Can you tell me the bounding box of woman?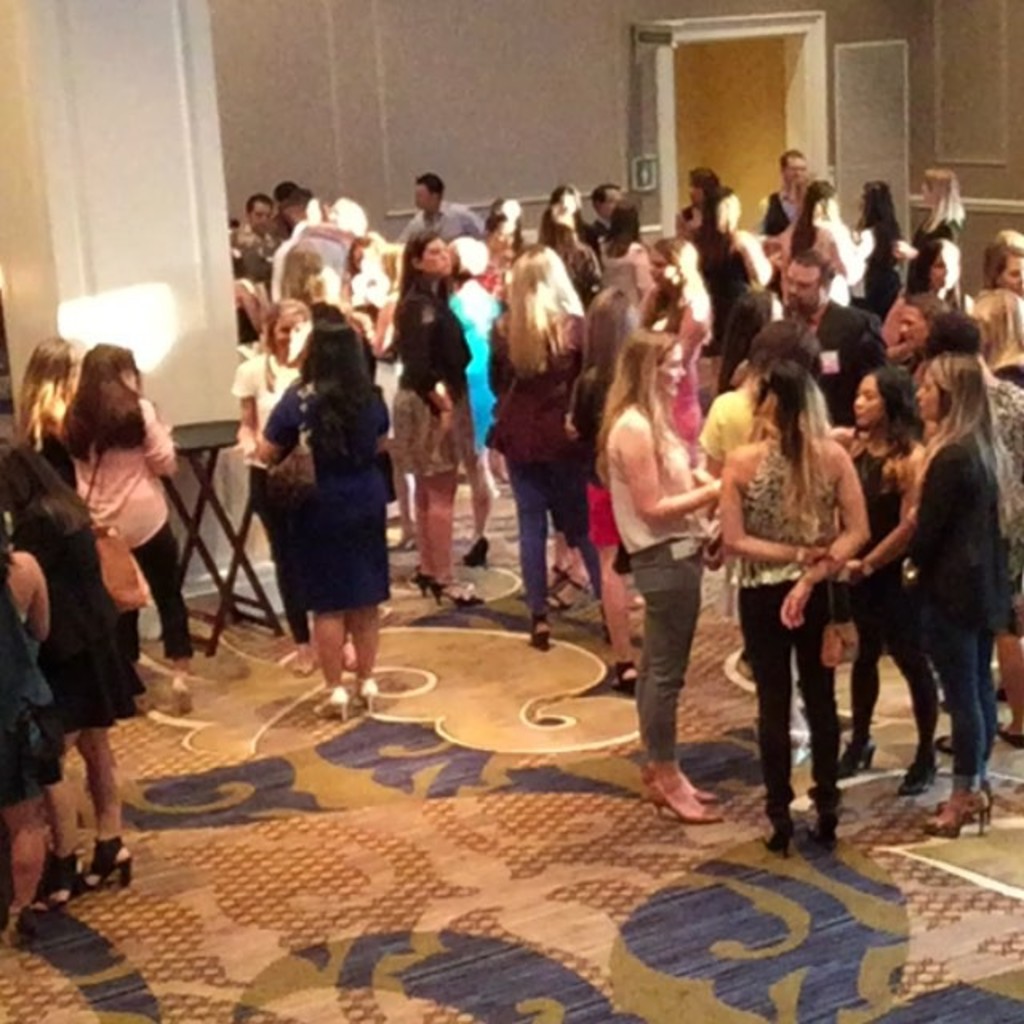
box(251, 214, 291, 291).
